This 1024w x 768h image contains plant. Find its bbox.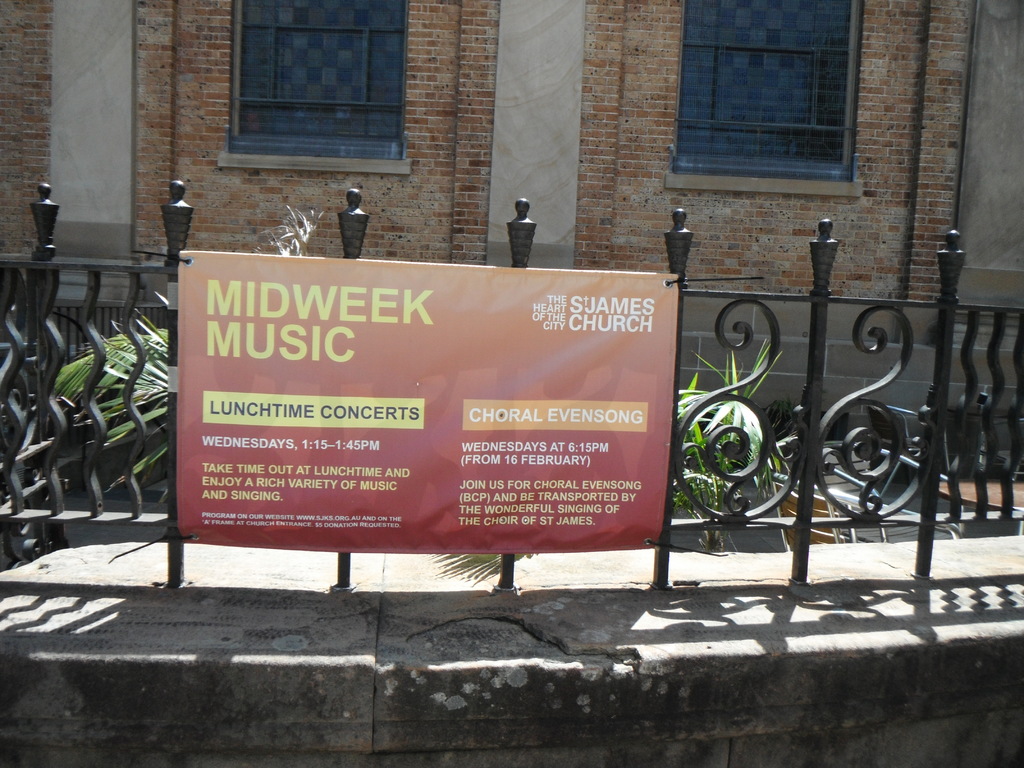
box(673, 408, 748, 557).
